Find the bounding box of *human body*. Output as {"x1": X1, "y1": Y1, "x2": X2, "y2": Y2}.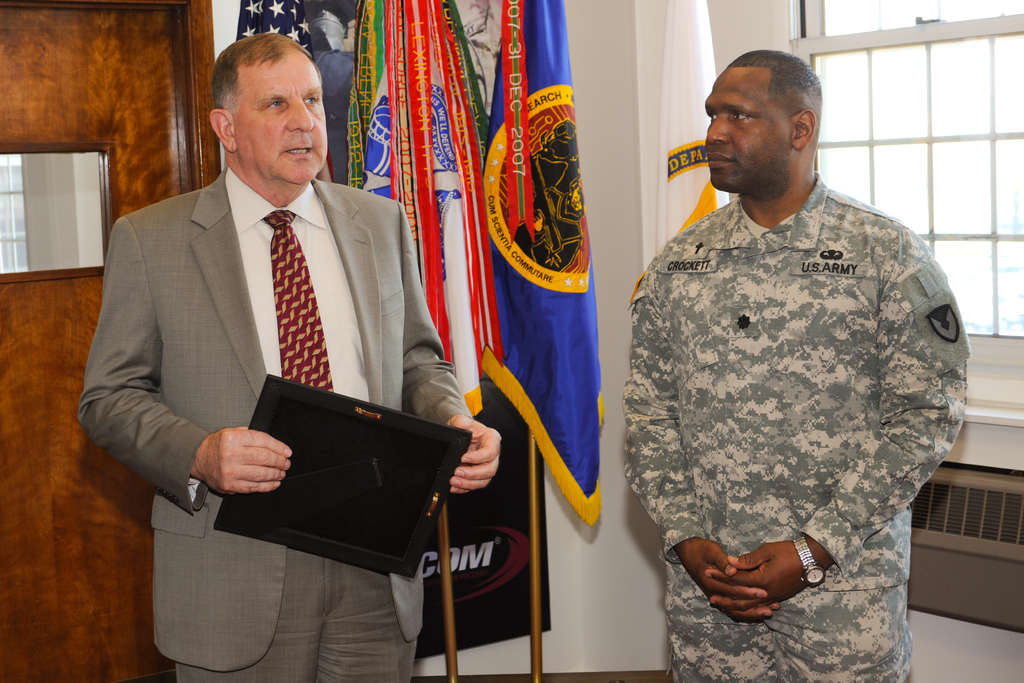
{"x1": 75, "y1": 163, "x2": 504, "y2": 682}.
